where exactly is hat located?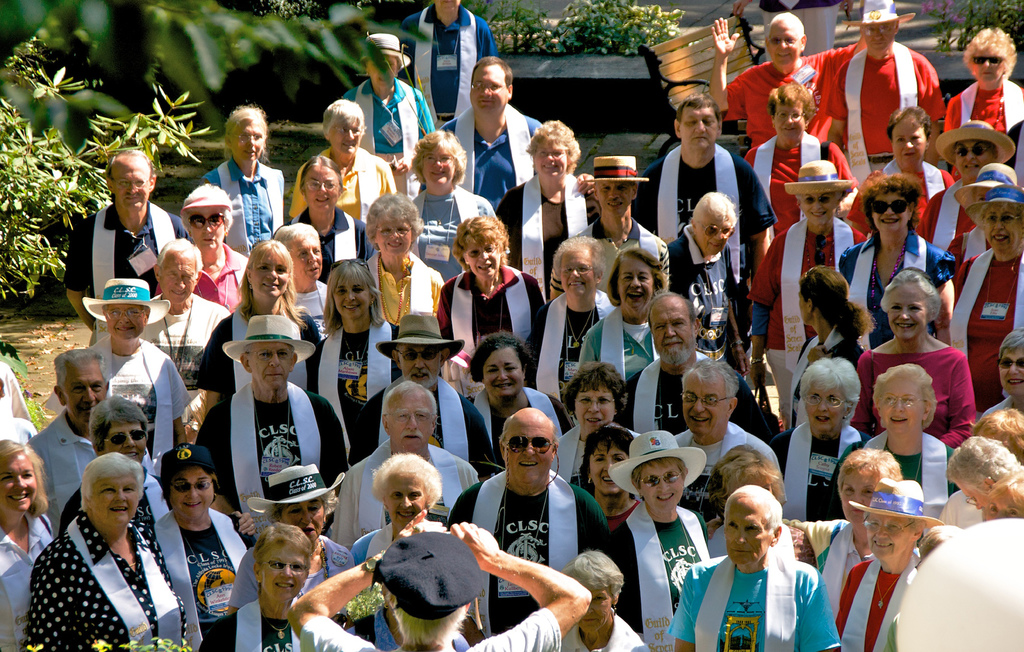
Its bounding box is Rect(349, 35, 408, 69).
